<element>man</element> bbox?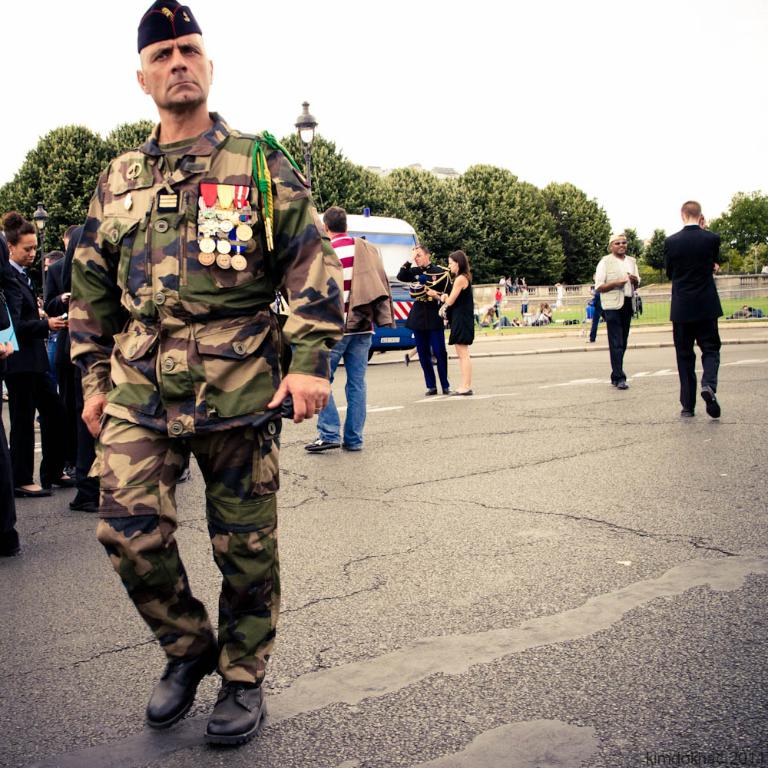
307:205:395:447
